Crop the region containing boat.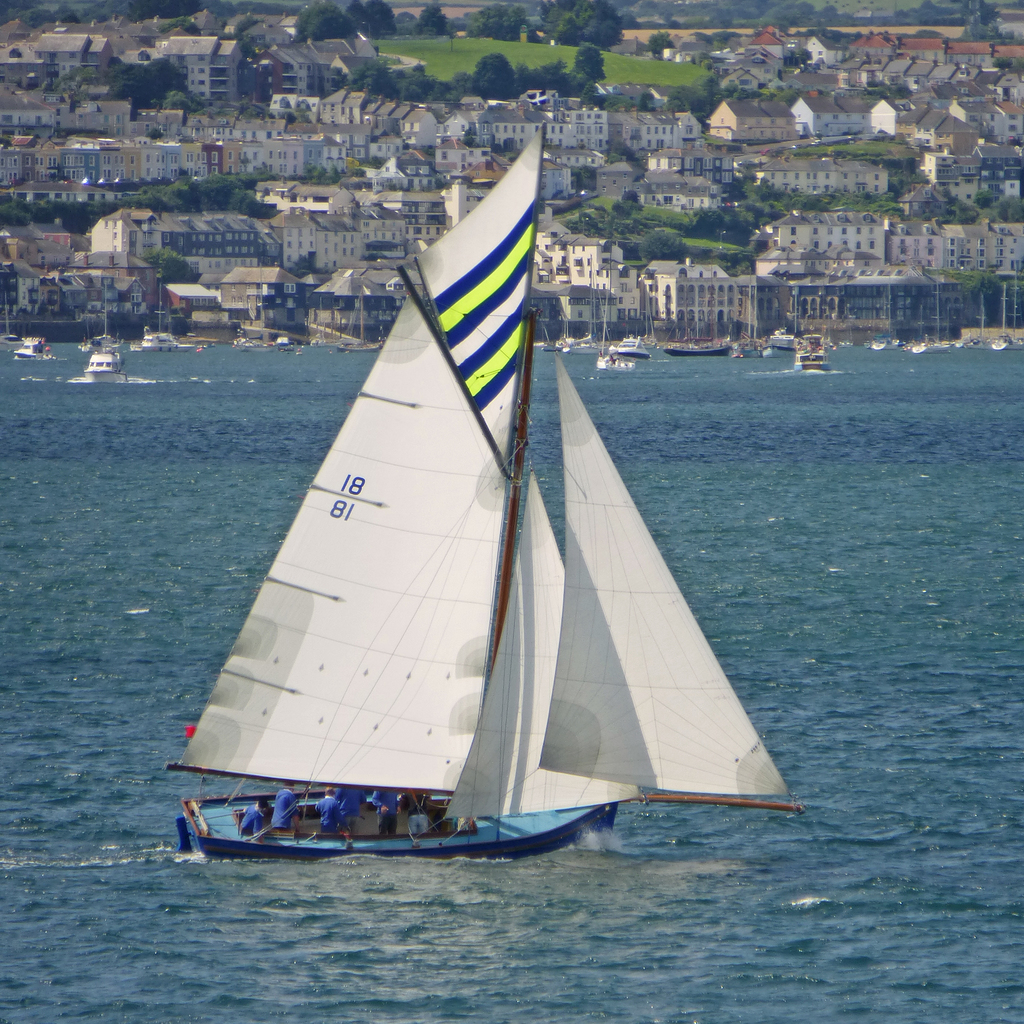
Crop region: [6, 335, 56, 358].
